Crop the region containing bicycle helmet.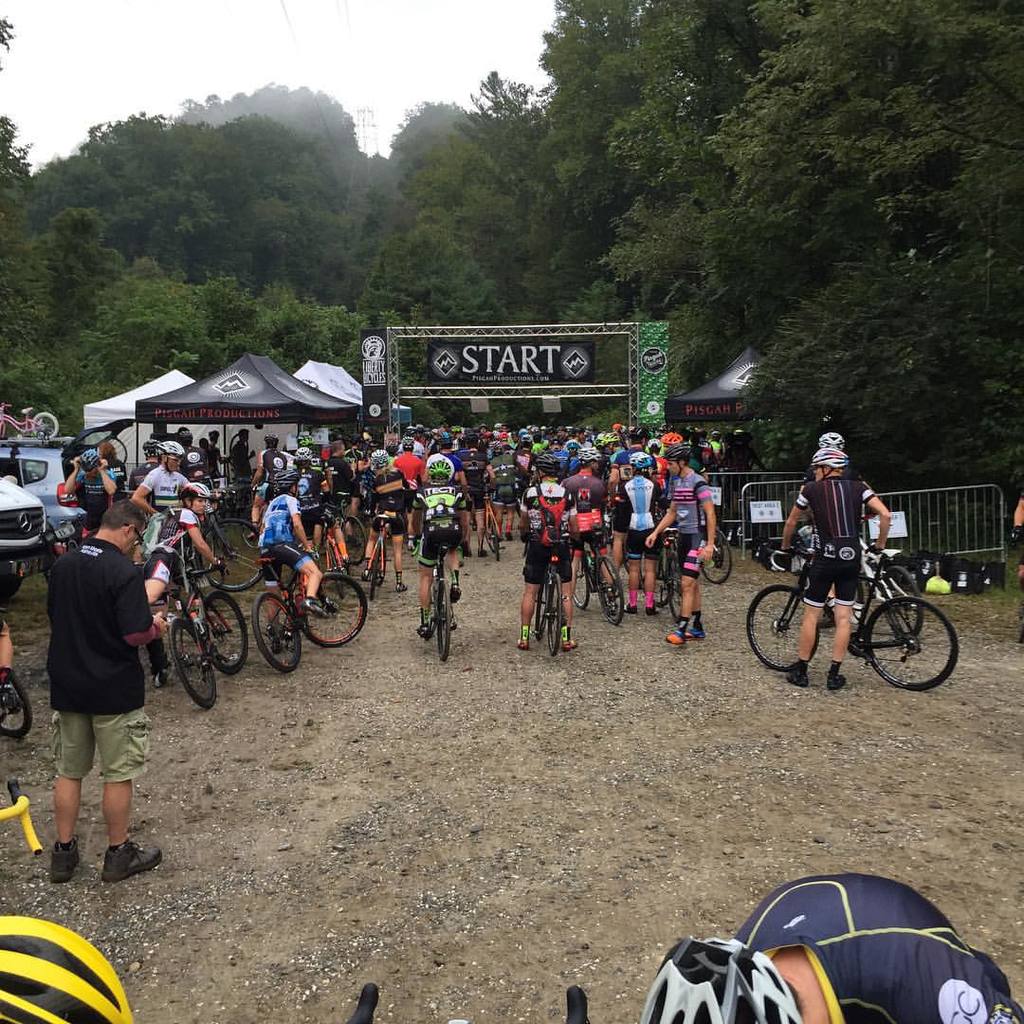
Crop region: <bbox>1, 918, 137, 1023</bbox>.
